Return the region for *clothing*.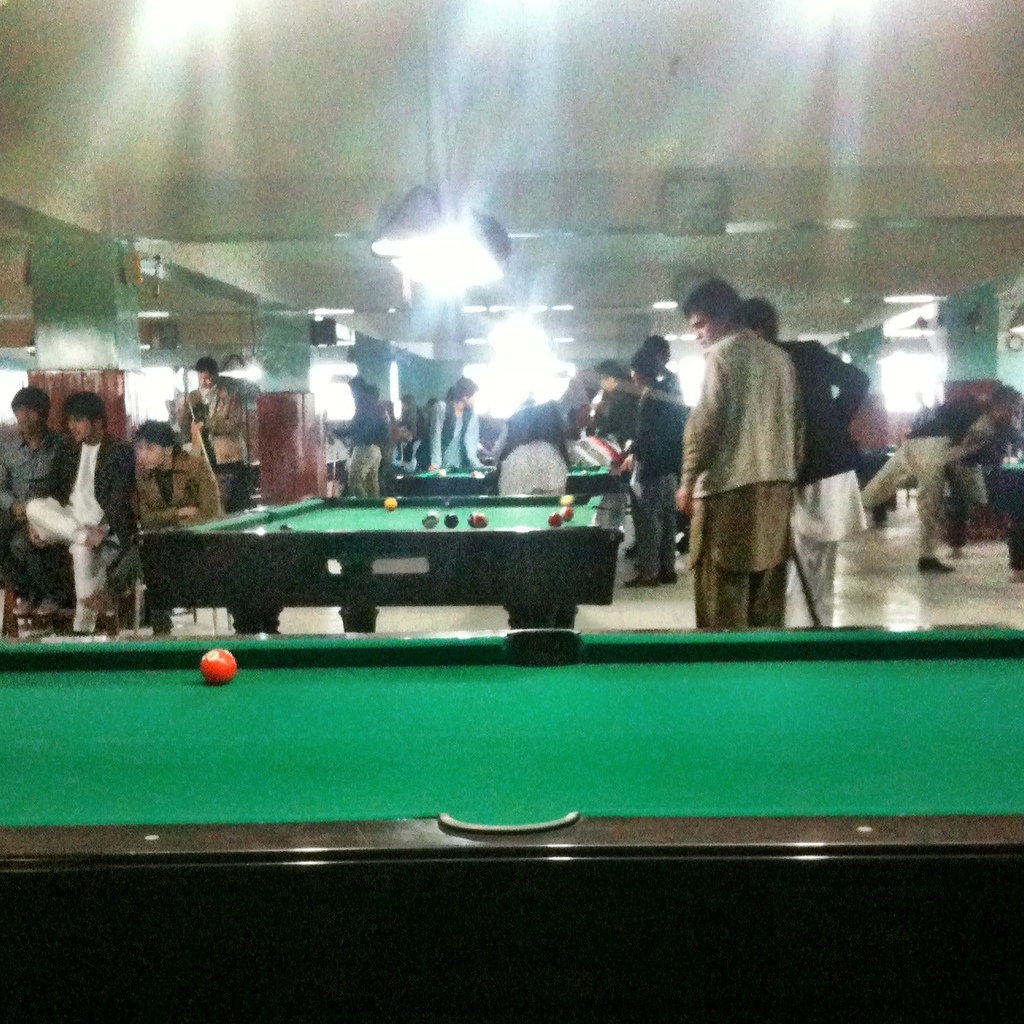
left=24, top=433, right=136, bottom=627.
